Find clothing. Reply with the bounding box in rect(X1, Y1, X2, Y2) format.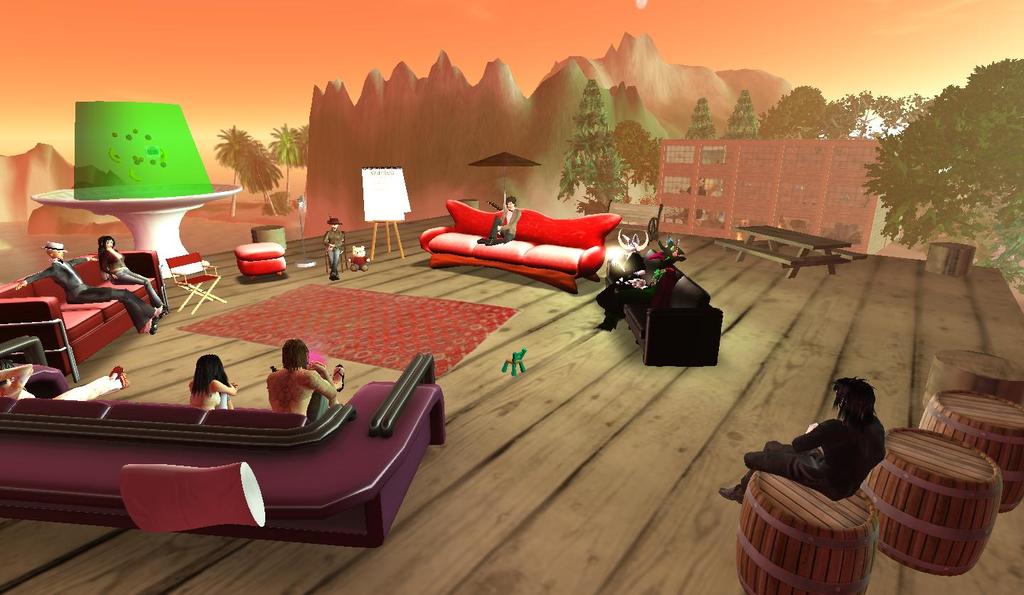
rect(95, 245, 164, 306).
